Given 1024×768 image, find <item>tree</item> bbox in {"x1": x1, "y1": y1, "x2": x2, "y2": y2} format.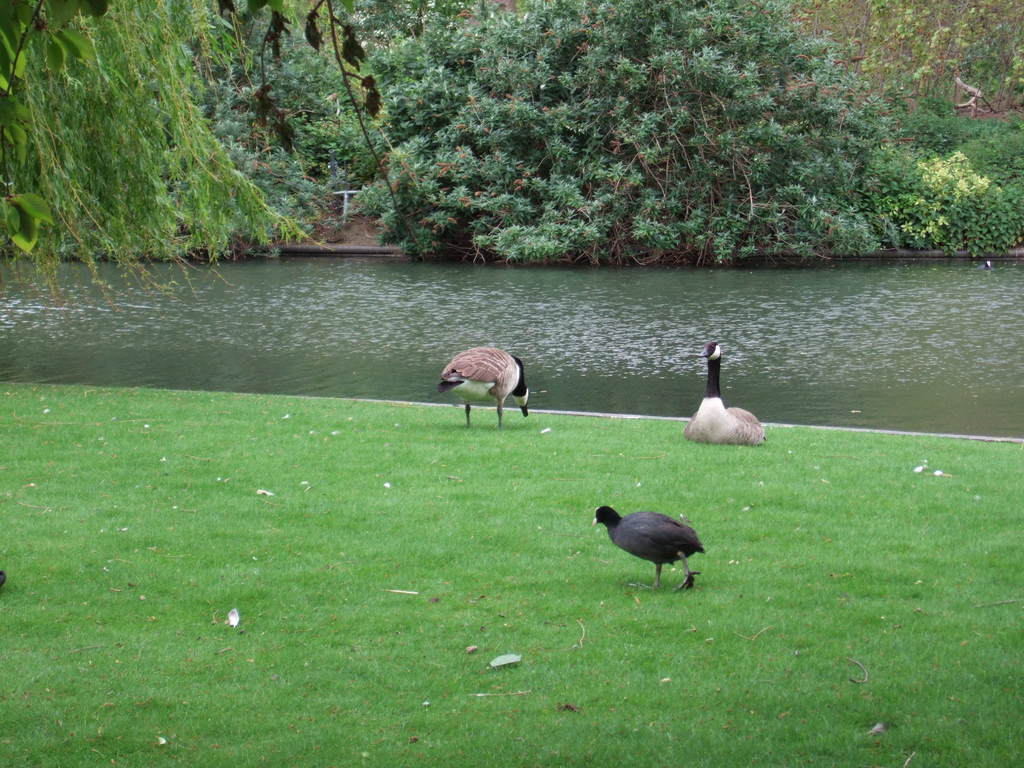
{"x1": 340, "y1": 0, "x2": 909, "y2": 246}.
